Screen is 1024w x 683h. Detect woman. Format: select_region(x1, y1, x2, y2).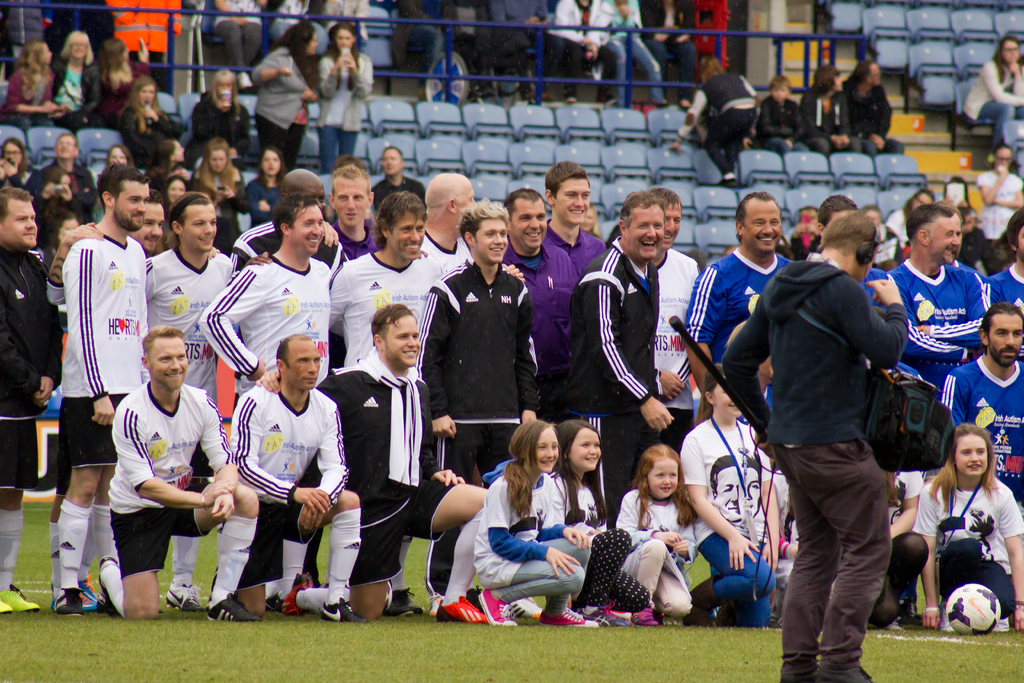
select_region(246, 149, 291, 237).
